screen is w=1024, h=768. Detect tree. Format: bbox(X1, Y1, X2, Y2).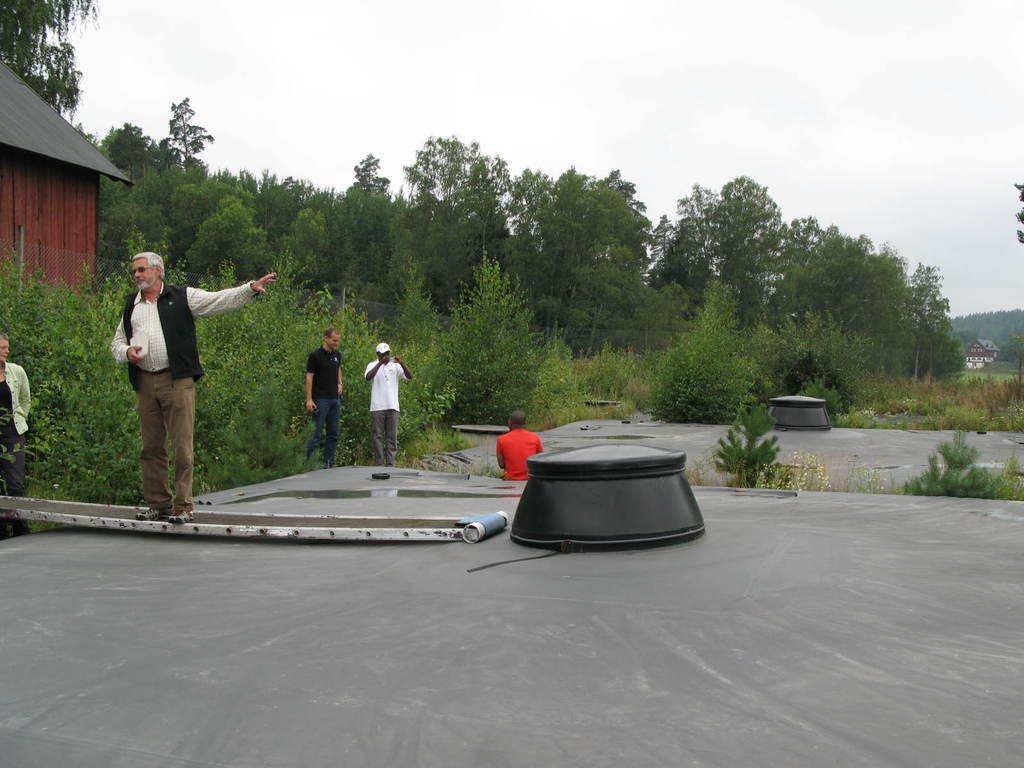
bbox(96, 116, 159, 173).
